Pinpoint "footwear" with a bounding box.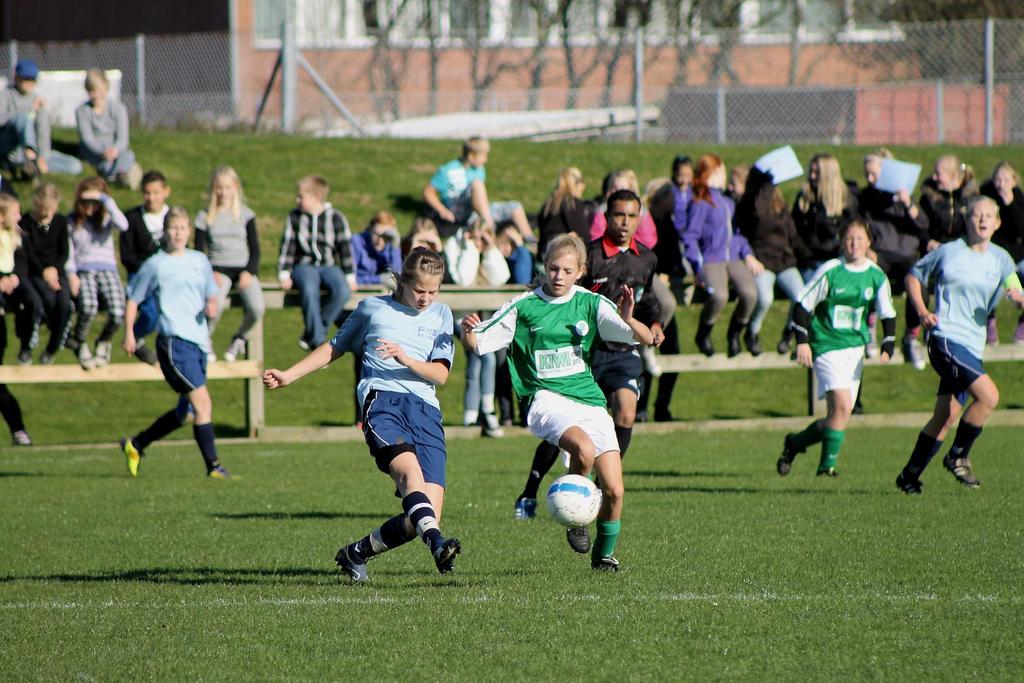
bbox=(513, 494, 538, 519).
